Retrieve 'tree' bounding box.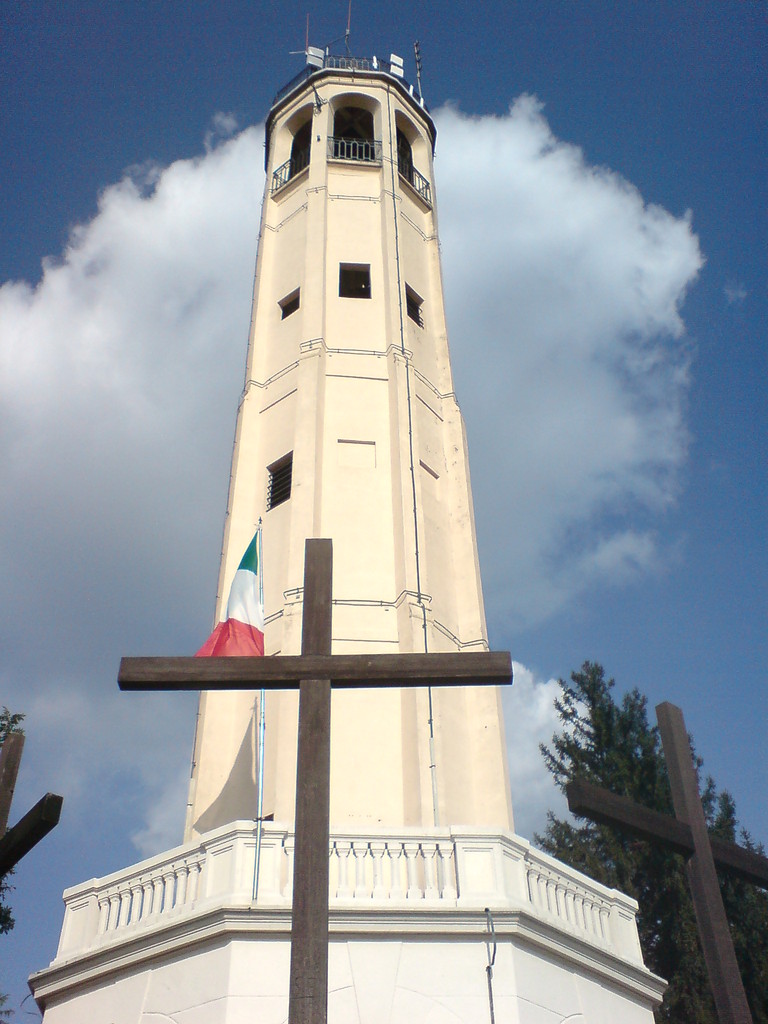
Bounding box: 541:659:767:1023.
